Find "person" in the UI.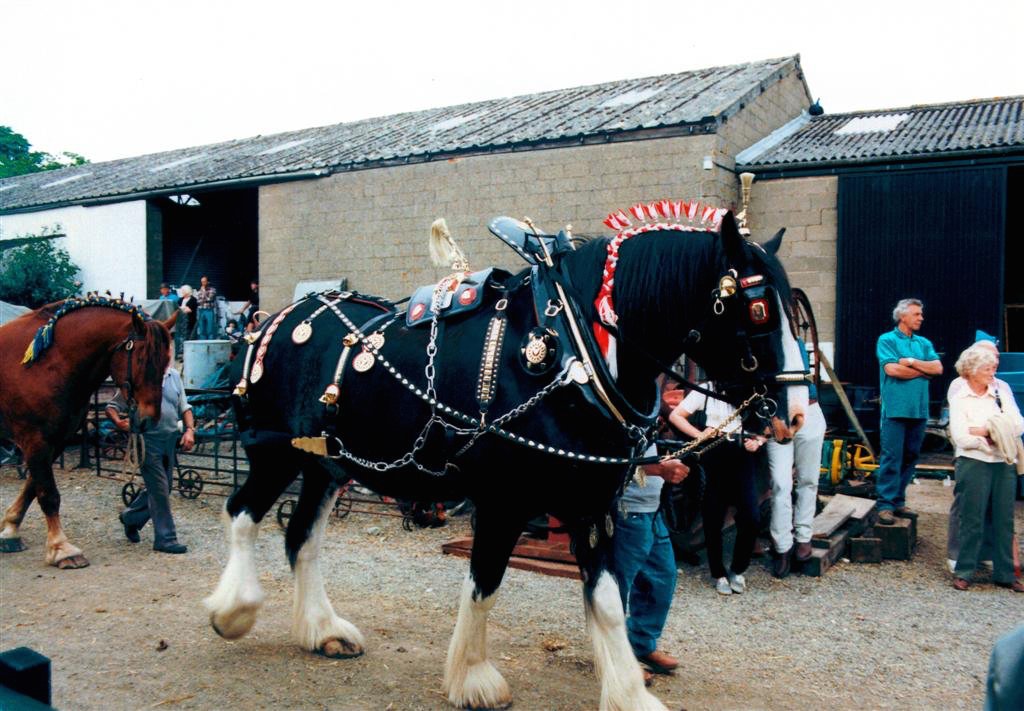
UI element at select_region(870, 296, 946, 520).
